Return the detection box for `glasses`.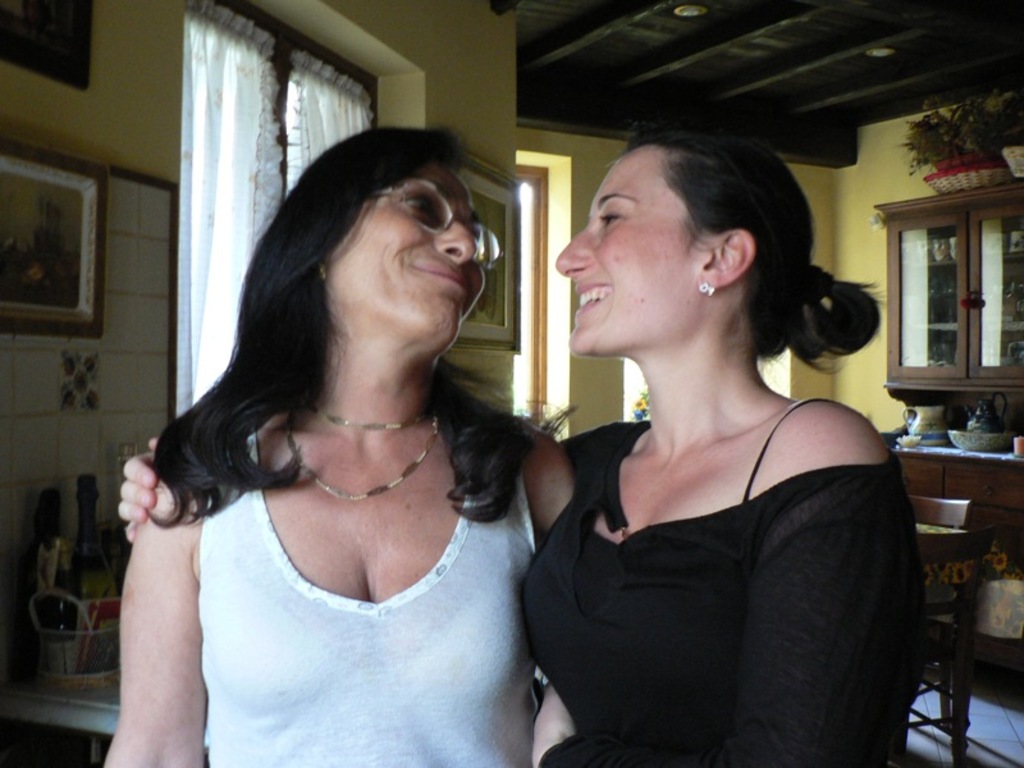
<region>371, 182, 512, 268</region>.
